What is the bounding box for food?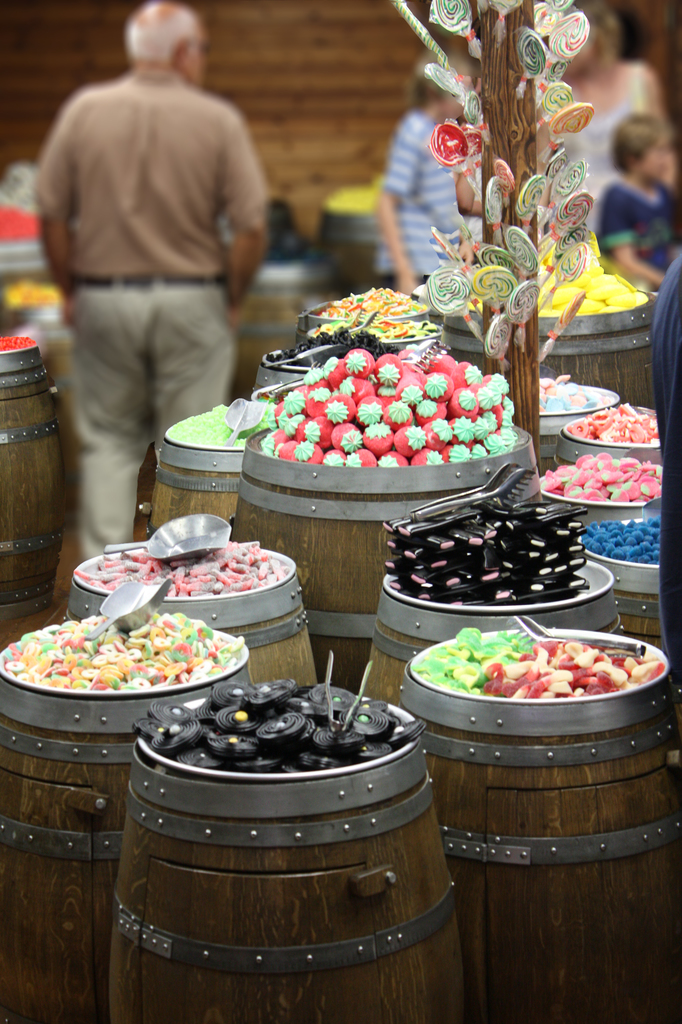
BBox(257, 718, 302, 737).
